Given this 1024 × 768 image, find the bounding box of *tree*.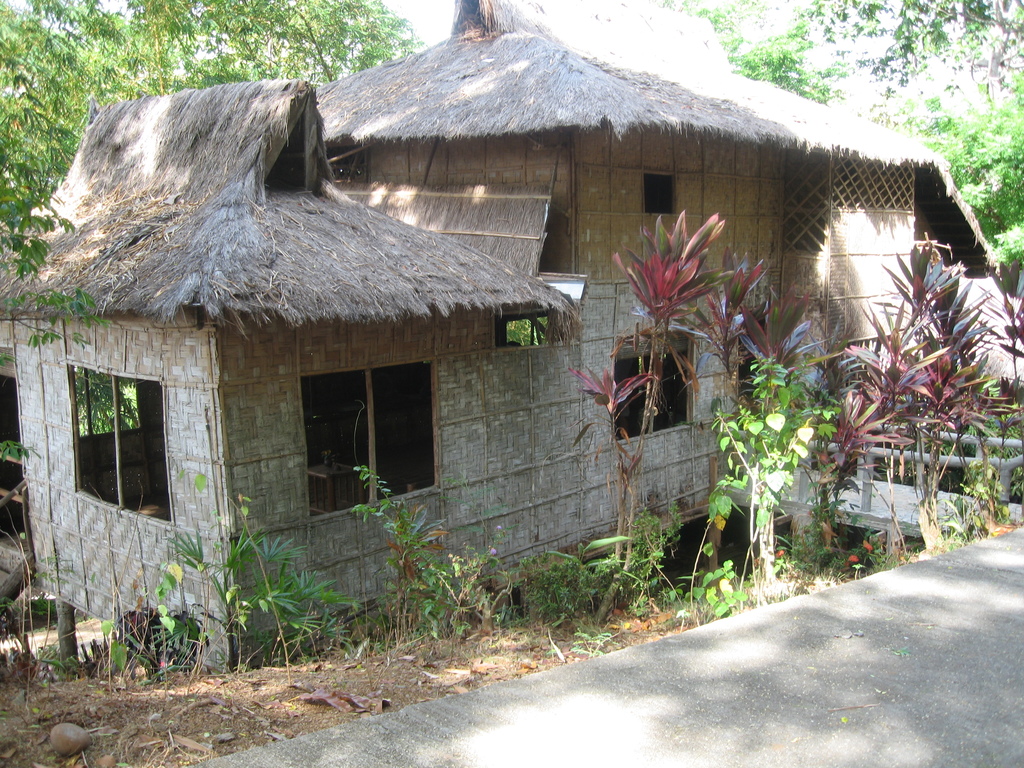
rect(659, 0, 1023, 275).
